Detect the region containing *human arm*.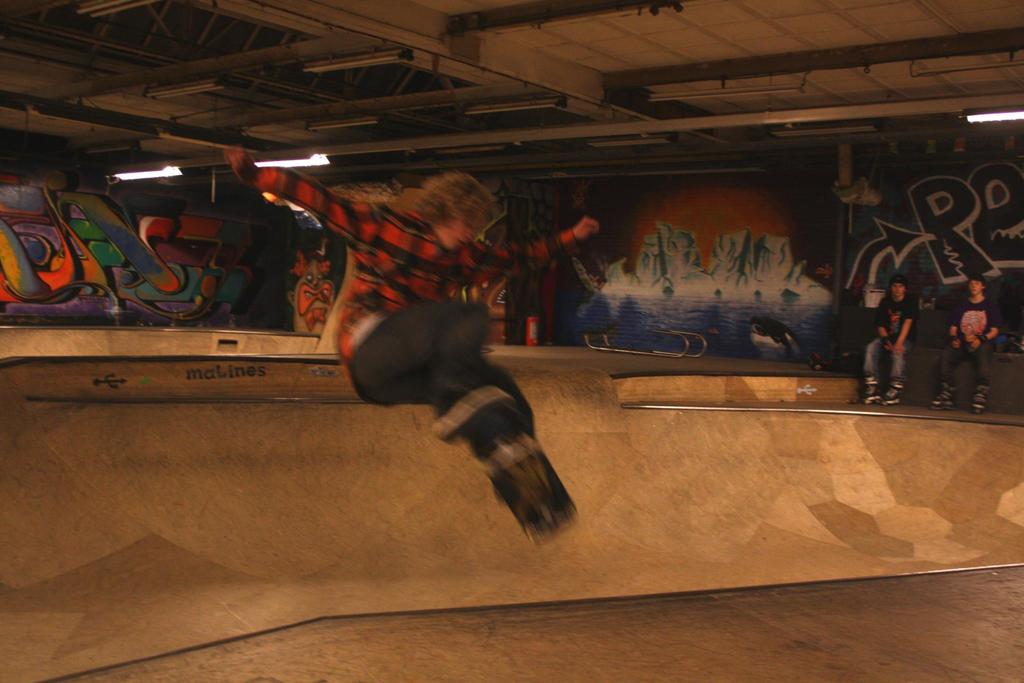
229:158:360:237.
